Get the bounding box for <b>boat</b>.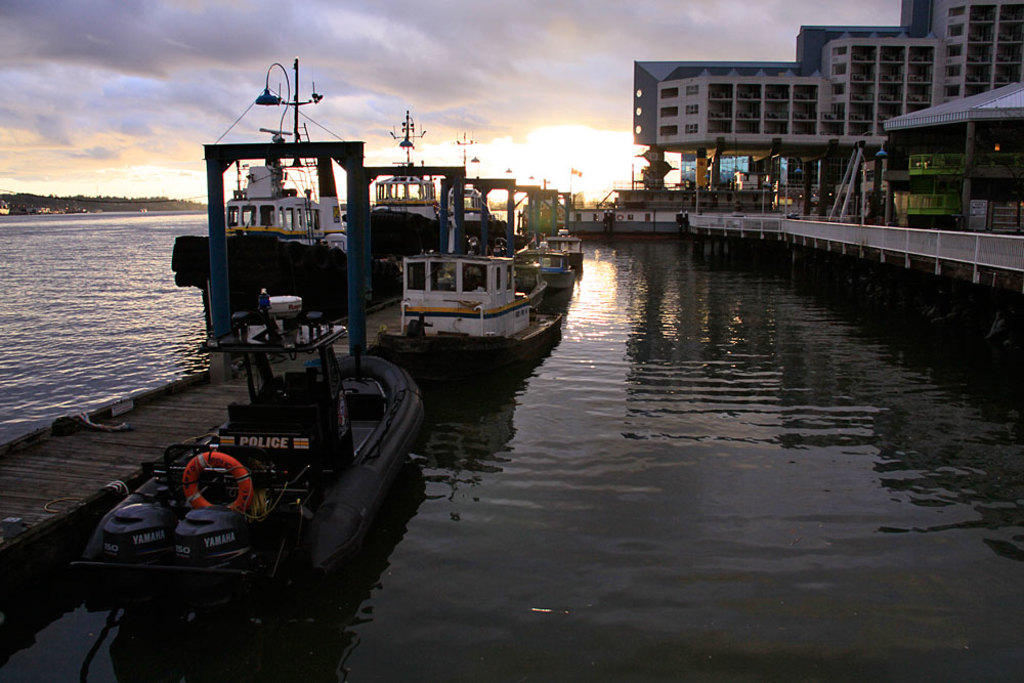
357:101:456:271.
